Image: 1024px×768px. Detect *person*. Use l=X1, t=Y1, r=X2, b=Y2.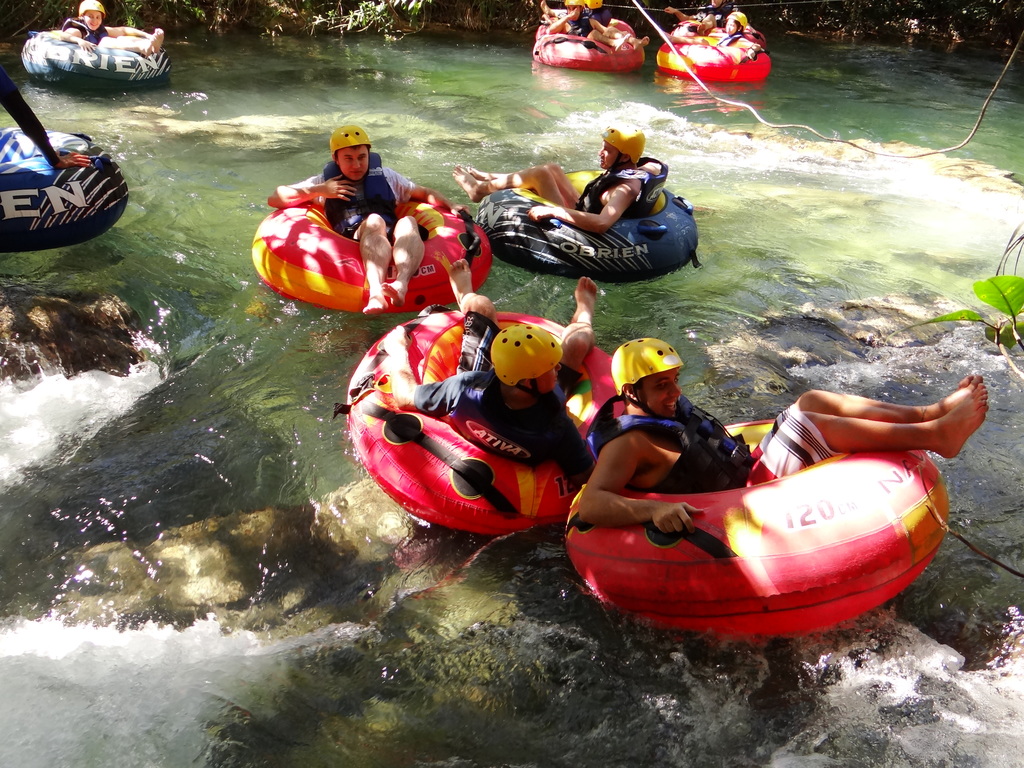
l=540, t=0, r=612, b=24.
